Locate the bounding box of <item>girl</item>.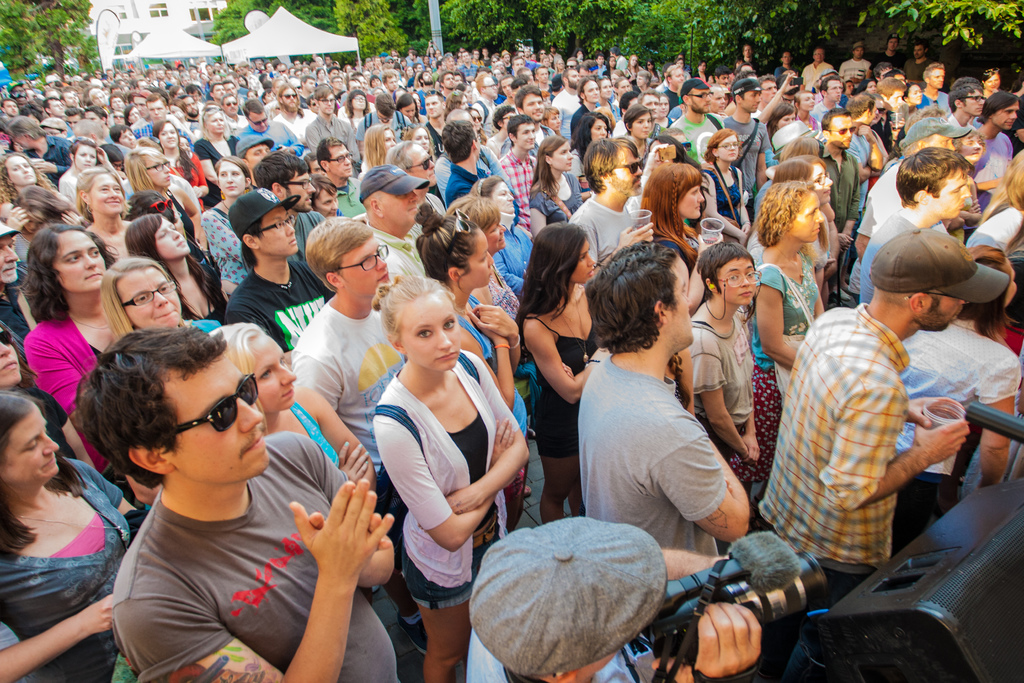
Bounding box: box(0, 319, 37, 404).
